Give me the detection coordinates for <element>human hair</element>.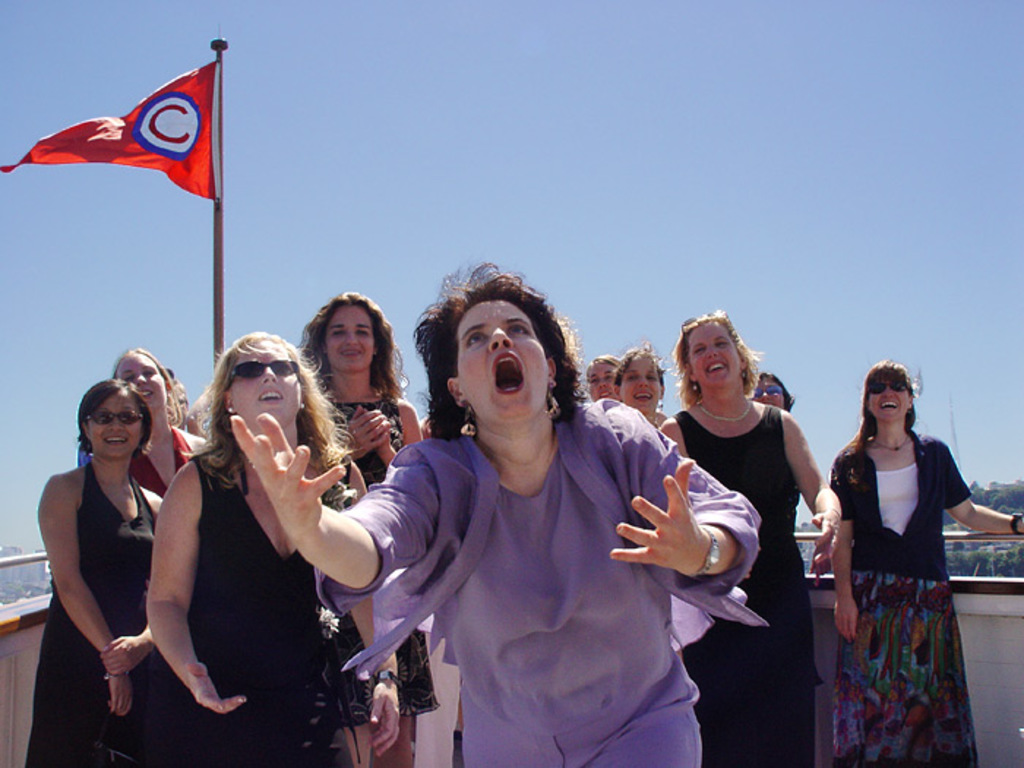
detection(423, 272, 566, 452).
